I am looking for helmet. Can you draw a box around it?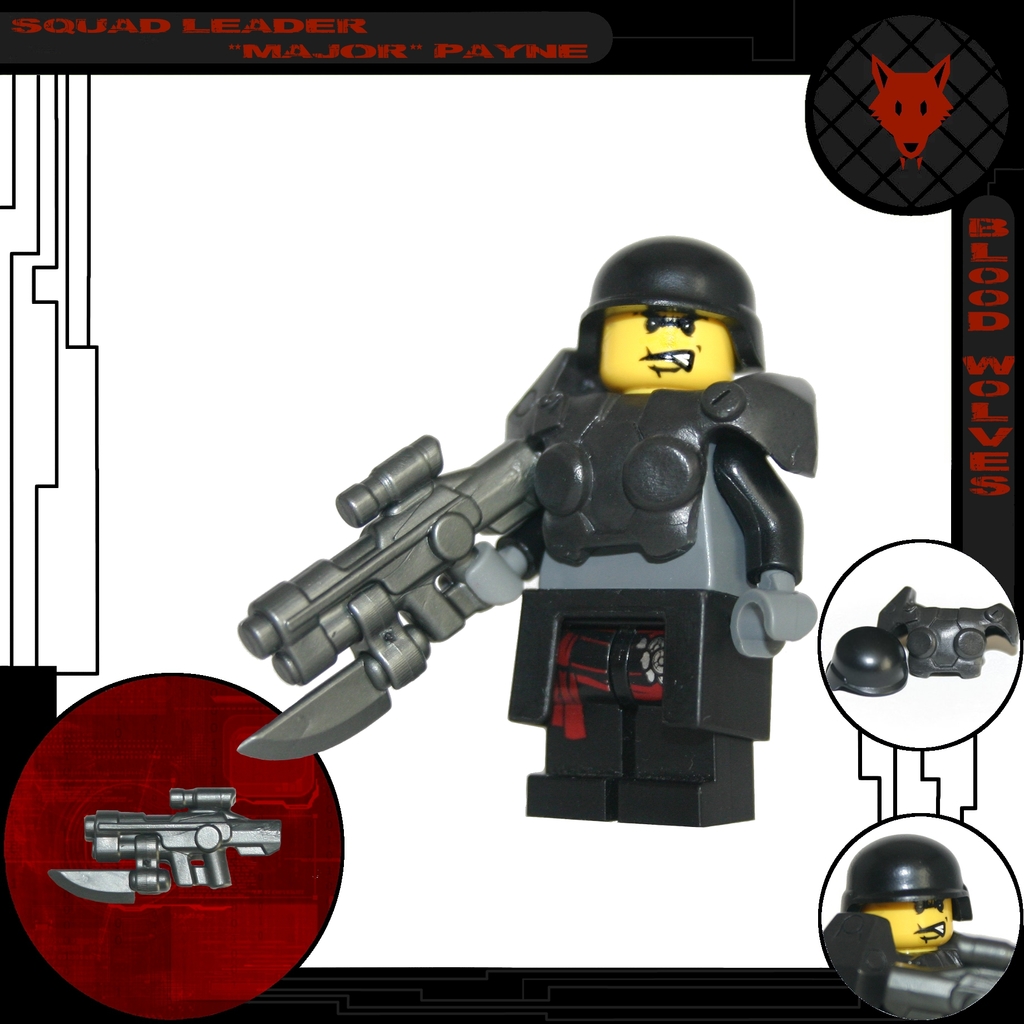
Sure, the bounding box is region(842, 836, 973, 925).
